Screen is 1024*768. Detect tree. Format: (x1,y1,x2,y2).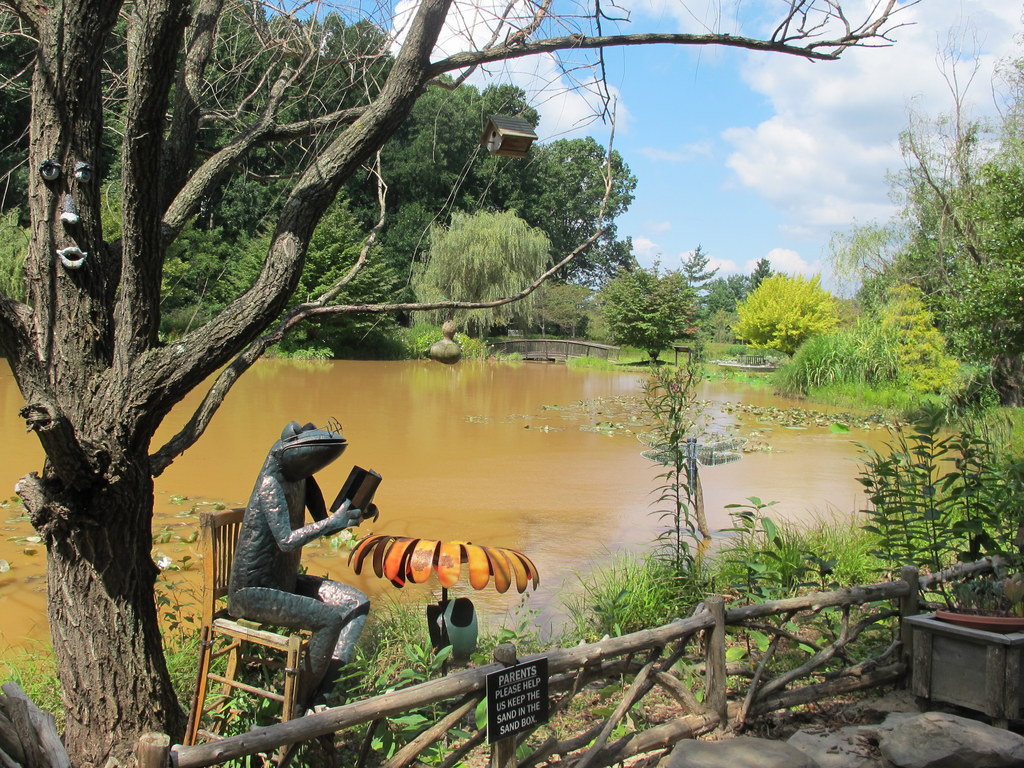
(594,264,700,360).
